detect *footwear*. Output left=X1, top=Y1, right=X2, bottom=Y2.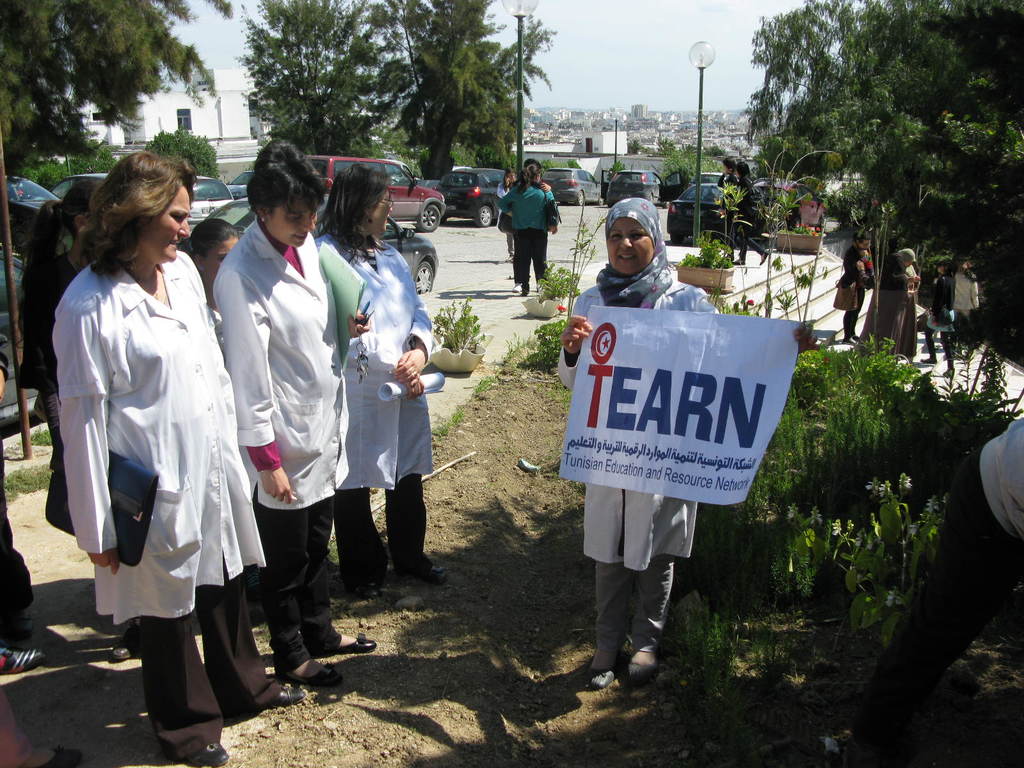
left=396, top=561, right=449, bottom=580.
